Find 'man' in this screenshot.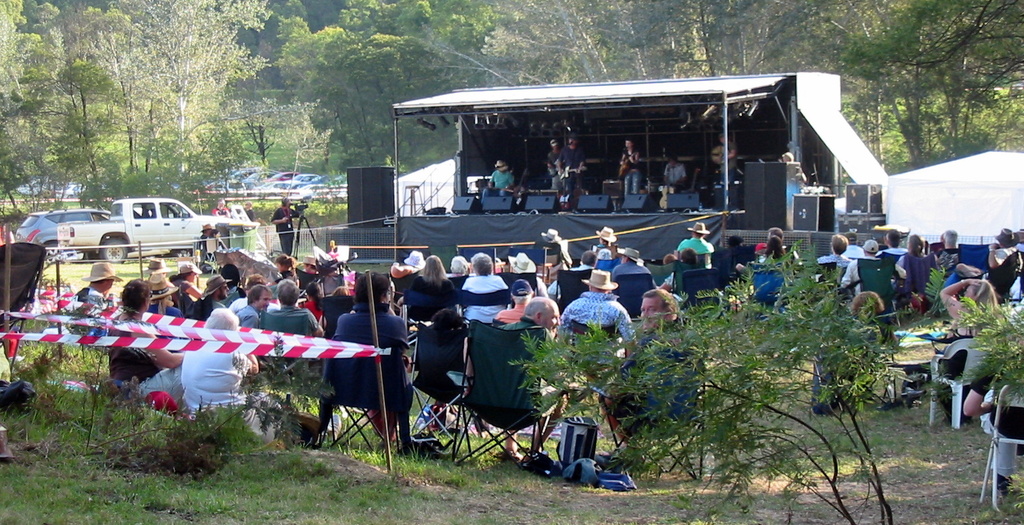
The bounding box for 'man' is x1=110, y1=279, x2=186, y2=398.
